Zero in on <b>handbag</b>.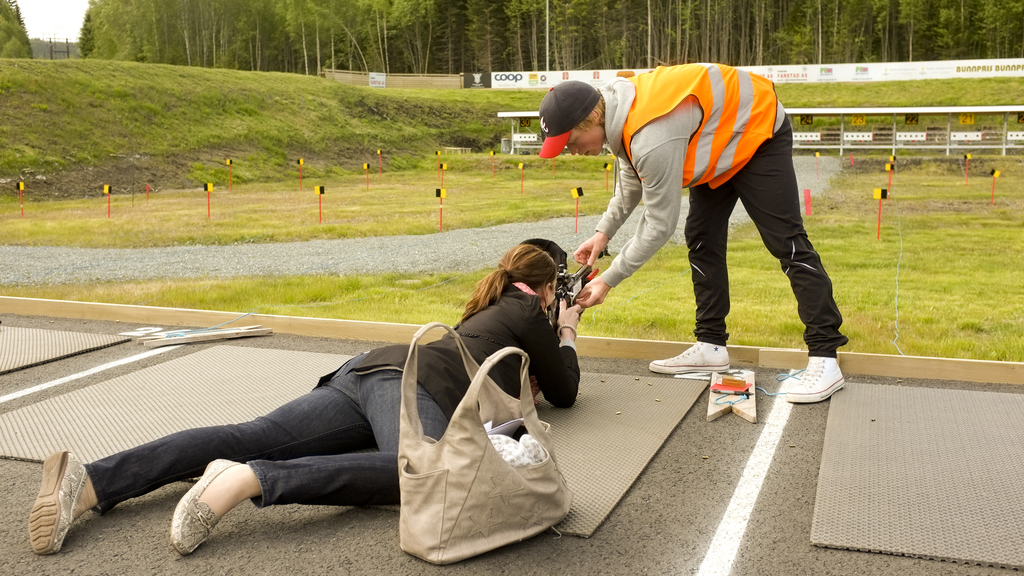
Zeroed in: (left=393, top=321, right=577, bottom=573).
